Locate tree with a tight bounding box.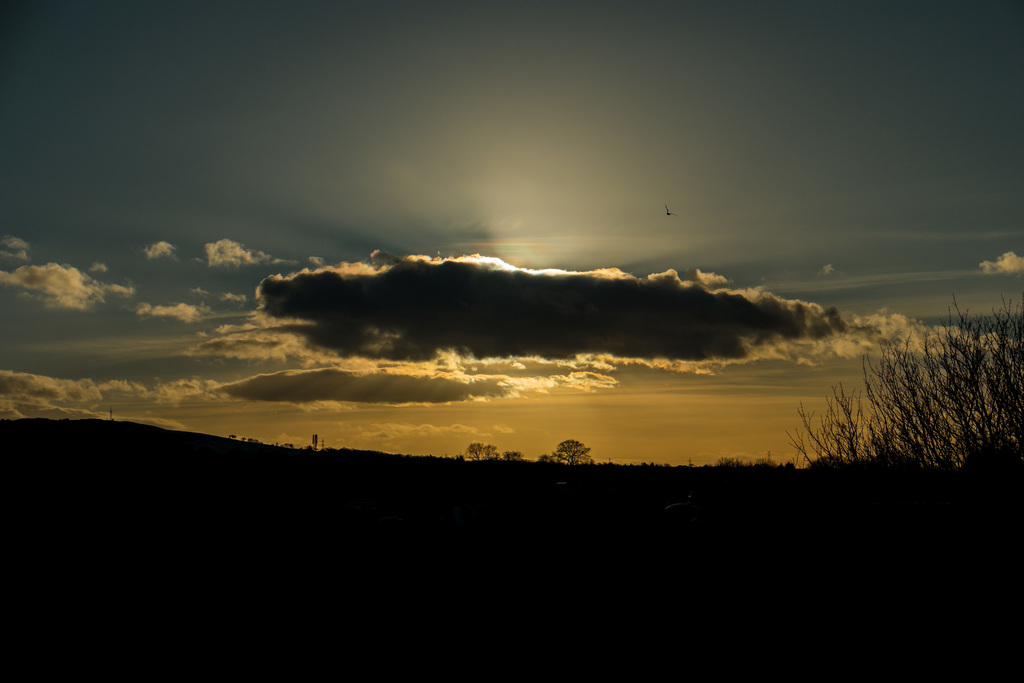
box=[539, 438, 595, 468].
